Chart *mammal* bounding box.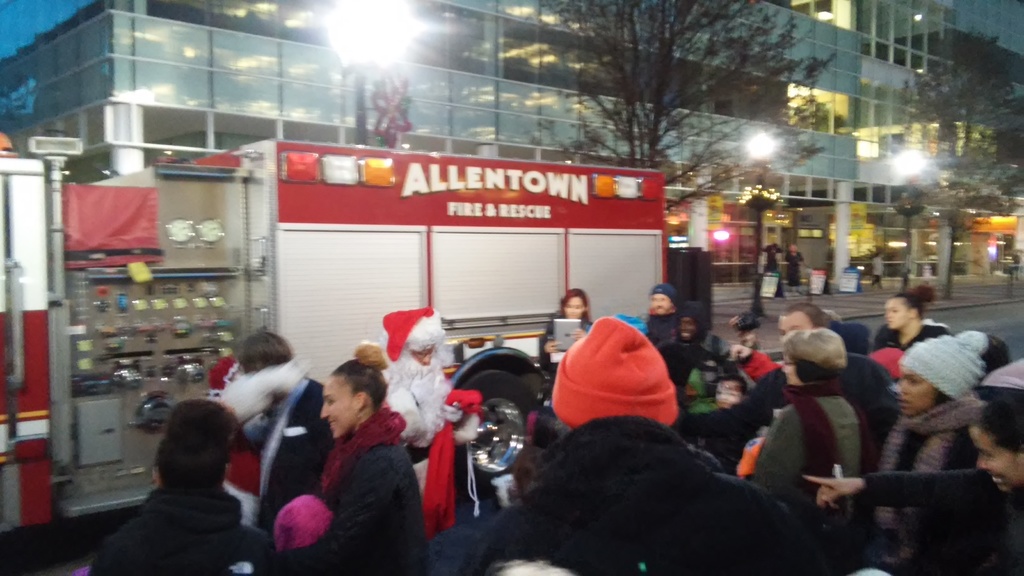
Charted: (x1=236, y1=340, x2=434, y2=575).
